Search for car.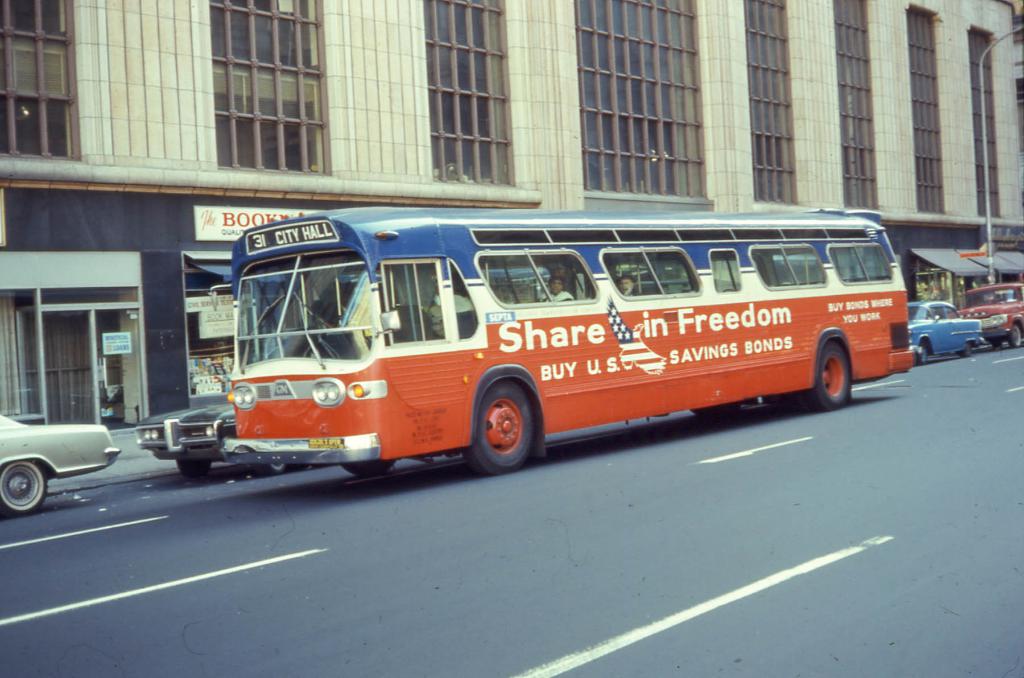
Found at bbox=[0, 414, 120, 519].
